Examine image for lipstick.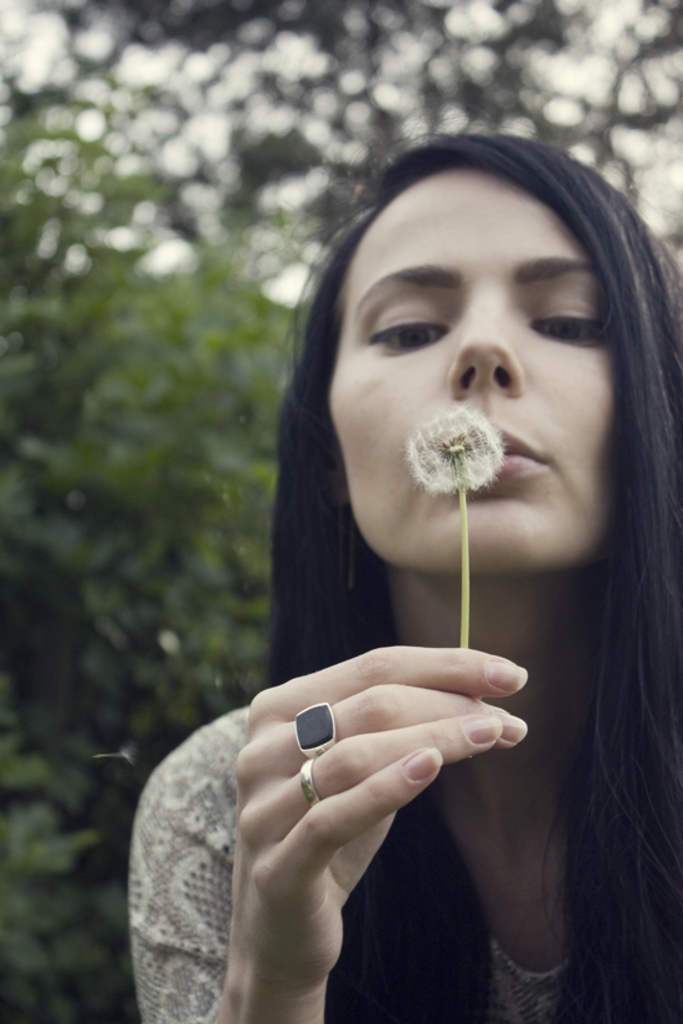
Examination result: (486, 421, 546, 487).
